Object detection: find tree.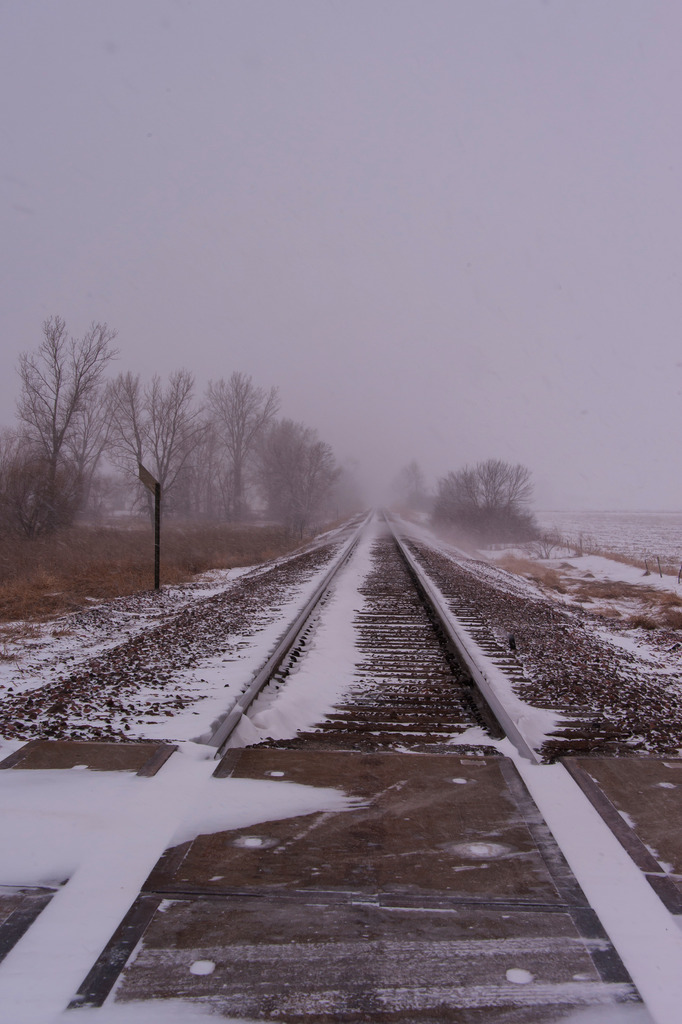
92:365:204:591.
